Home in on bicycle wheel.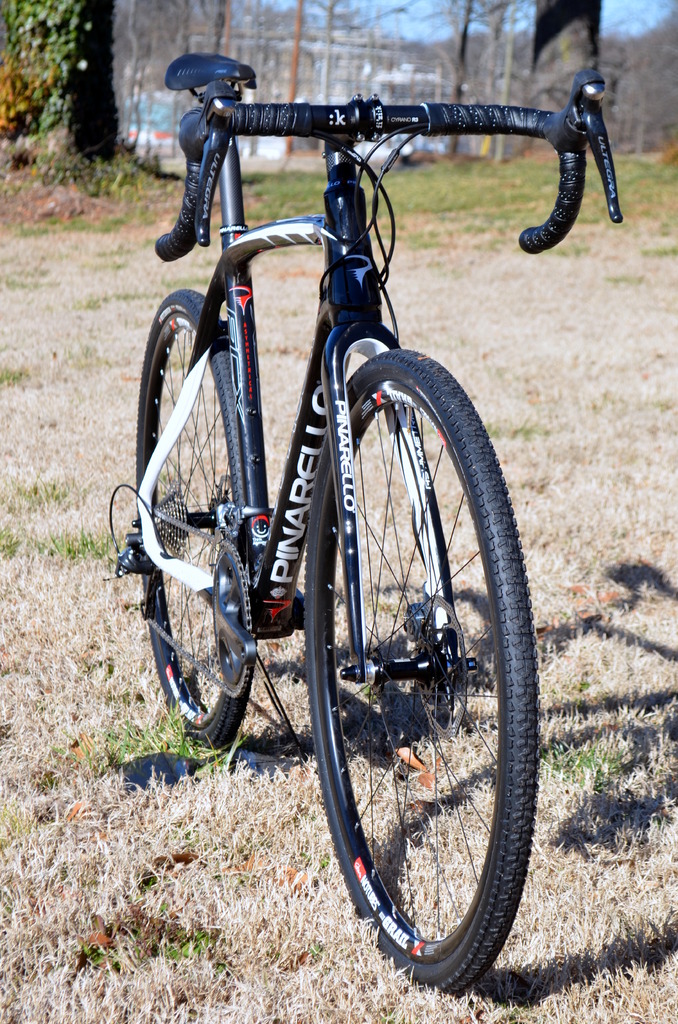
Homed in at l=298, t=345, r=538, b=1000.
